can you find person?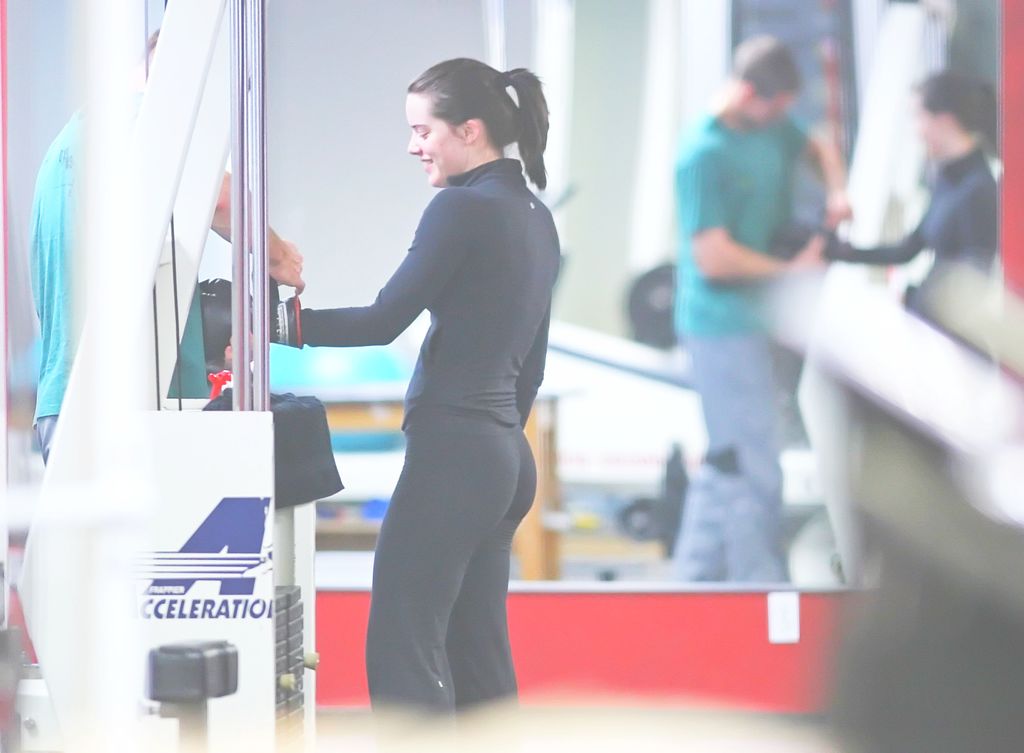
Yes, bounding box: [31,26,304,465].
